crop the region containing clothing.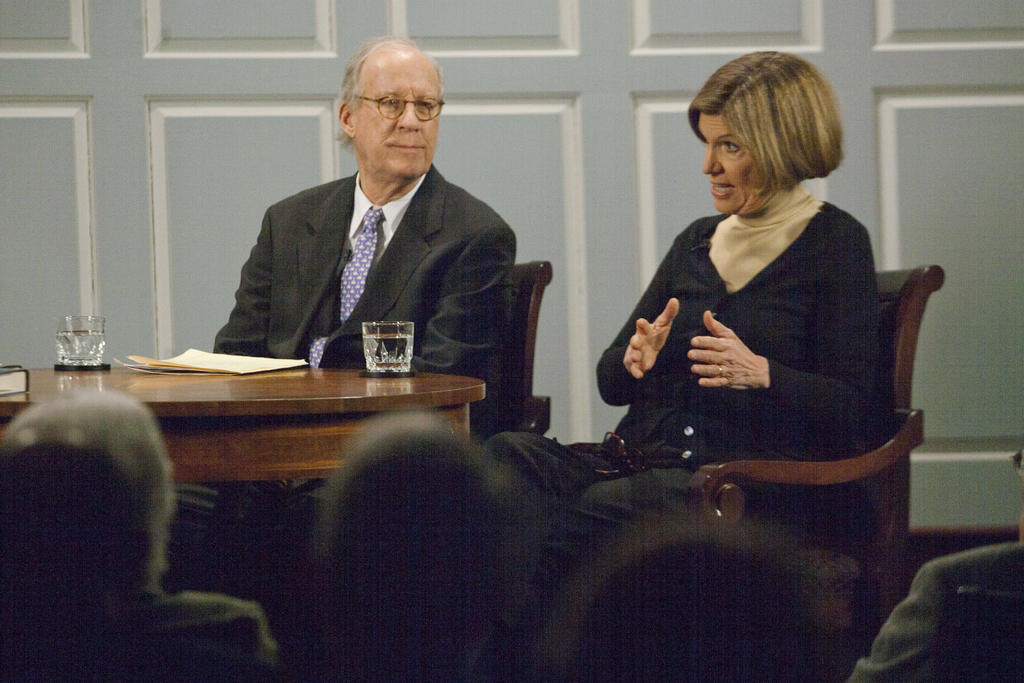
Crop region: box(849, 528, 1022, 678).
